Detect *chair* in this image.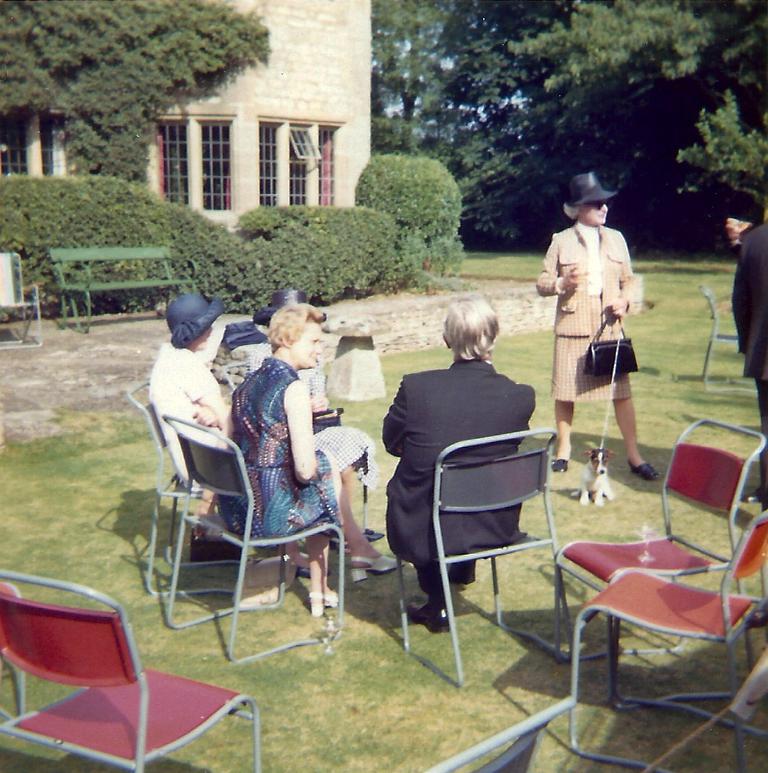
Detection: [left=698, top=283, right=746, bottom=390].
